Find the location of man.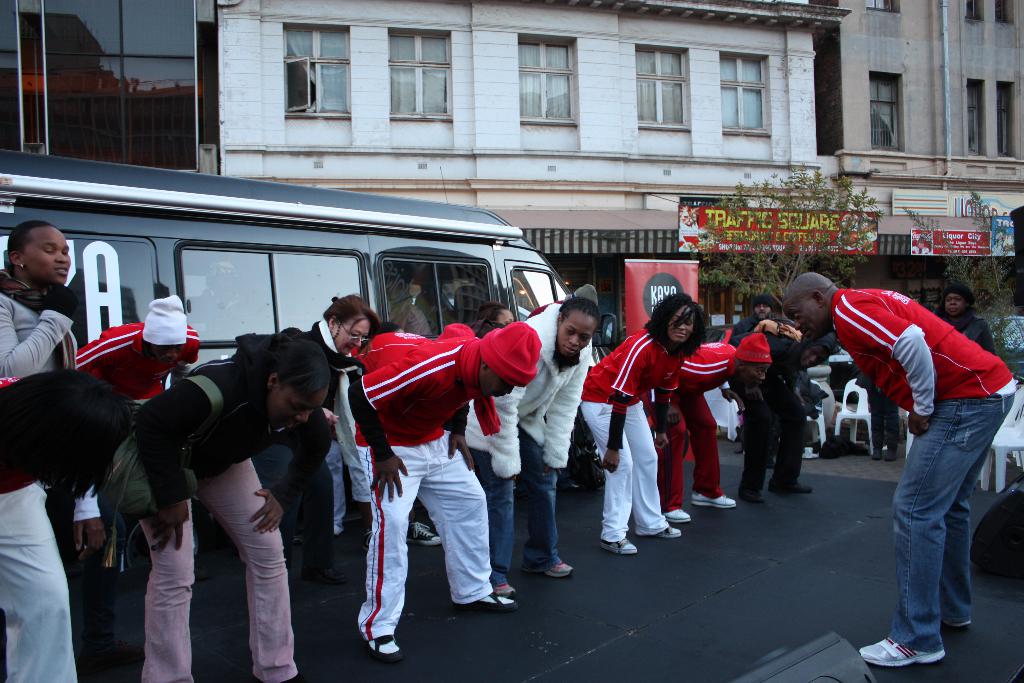
Location: box=[833, 255, 1014, 654].
